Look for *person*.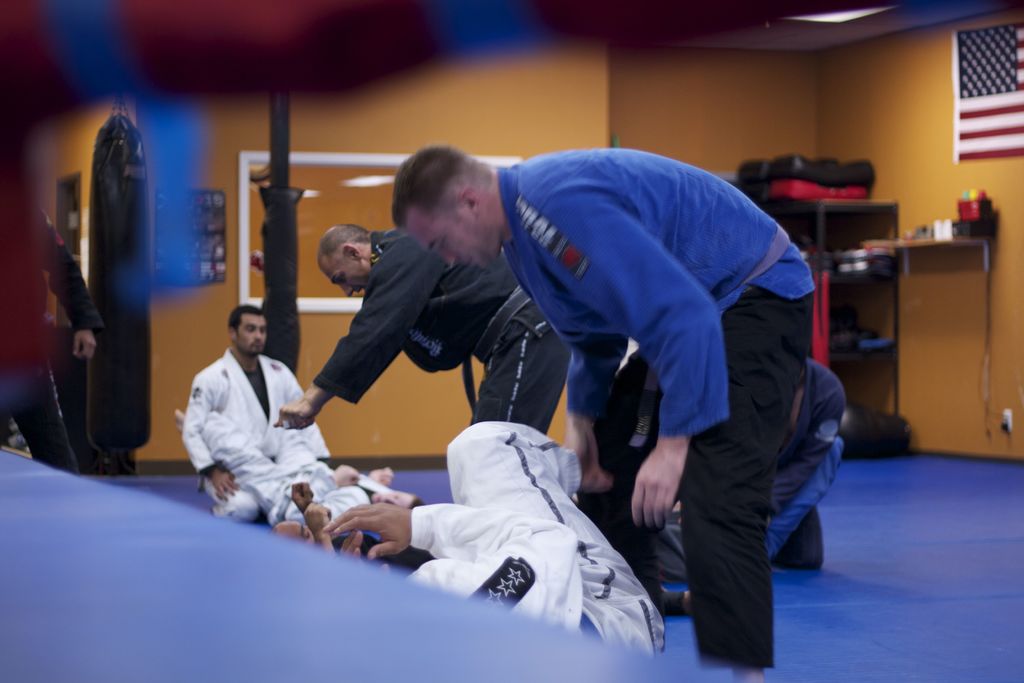
Found: <region>422, 121, 822, 616</region>.
